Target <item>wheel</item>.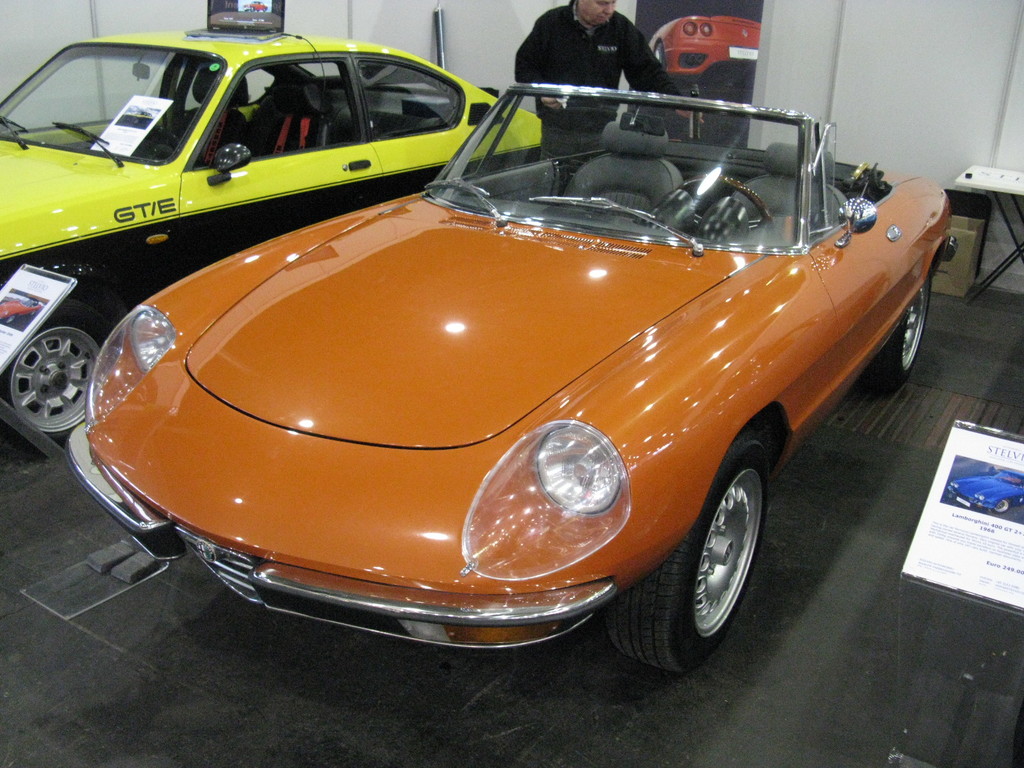
Target region: rect(659, 435, 780, 668).
